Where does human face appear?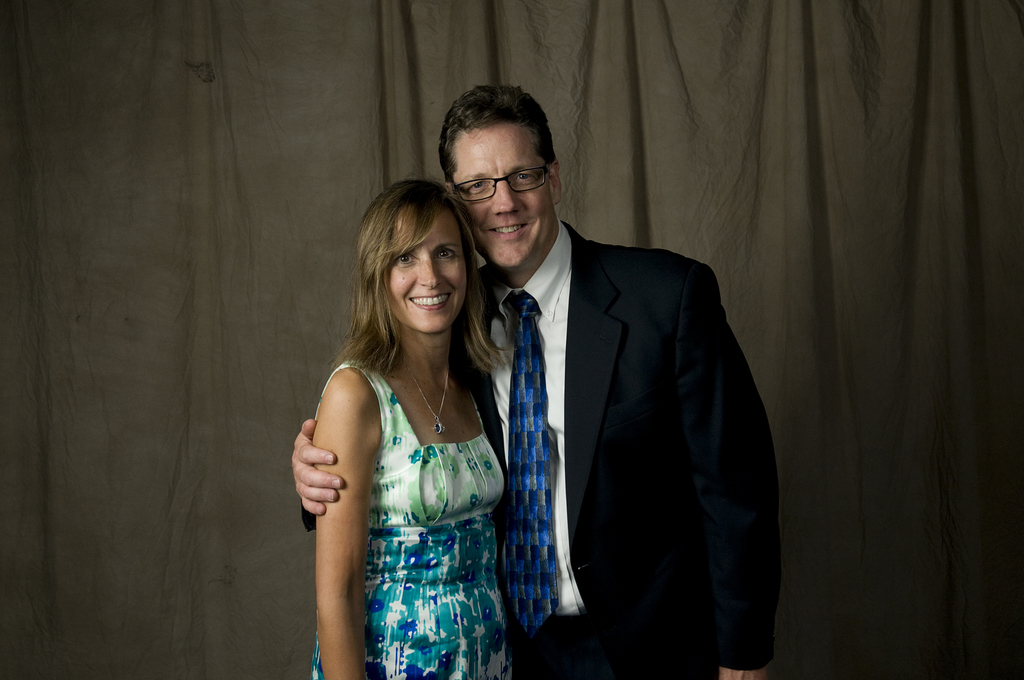
Appears at left=455, top=129, right=552, bottom=271.
